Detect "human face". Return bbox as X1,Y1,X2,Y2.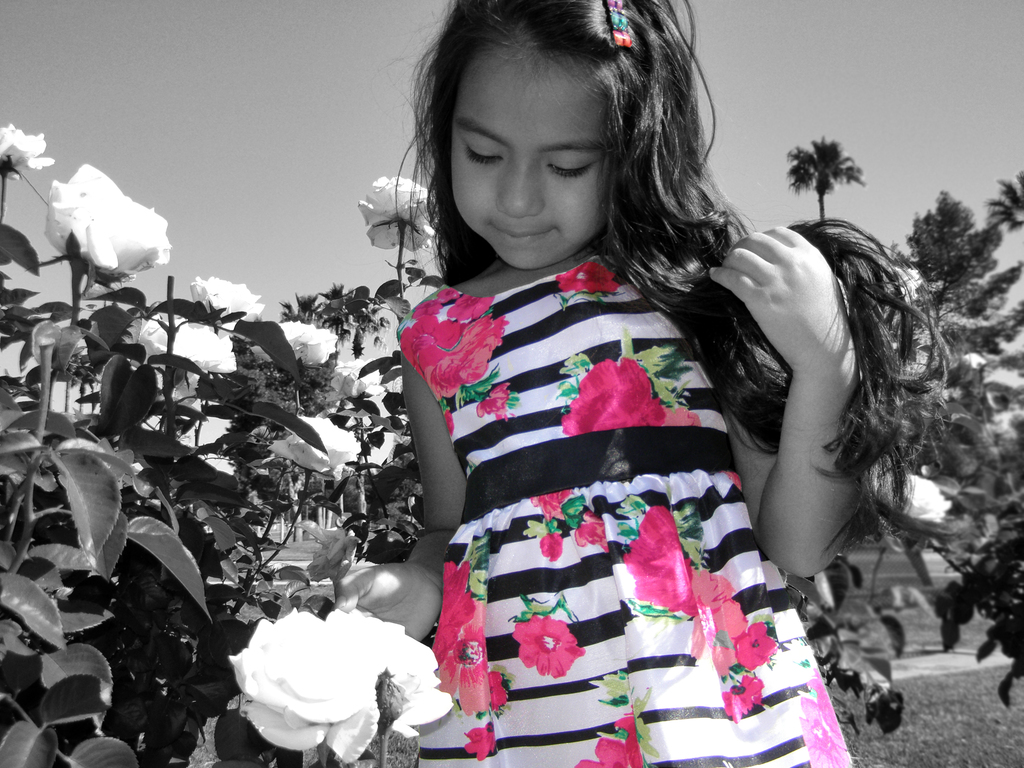
451,53,608,269.
